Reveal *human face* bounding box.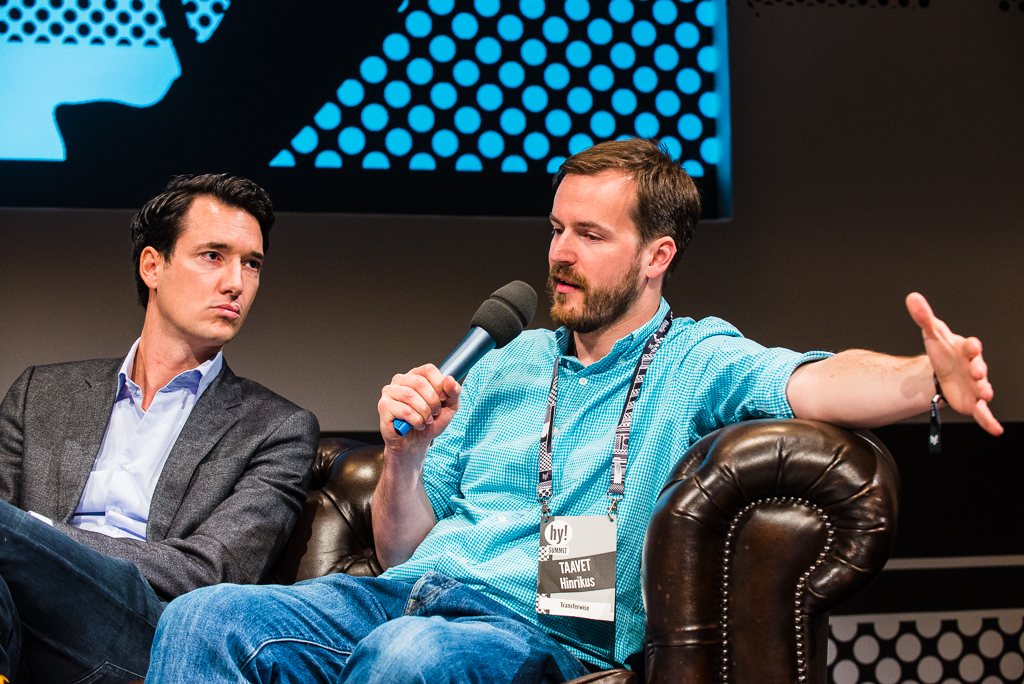
Revealed: bbox=(168, 197, 265, 345).
